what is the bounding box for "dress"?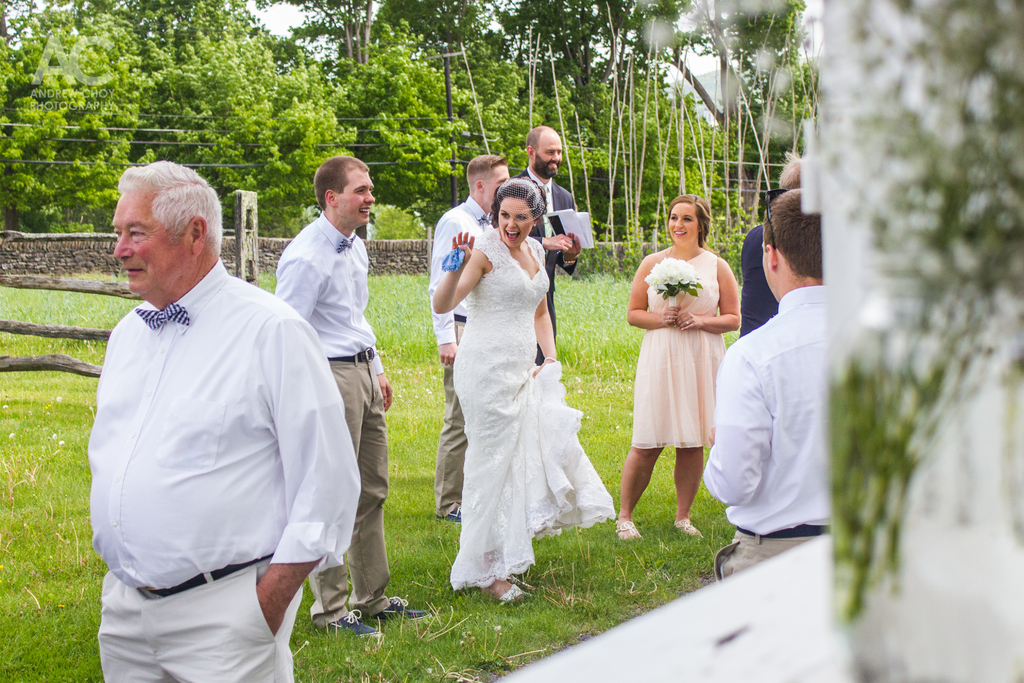
{"x1": 627, "y1": 251, "x2": 725, "y2": 447}.
